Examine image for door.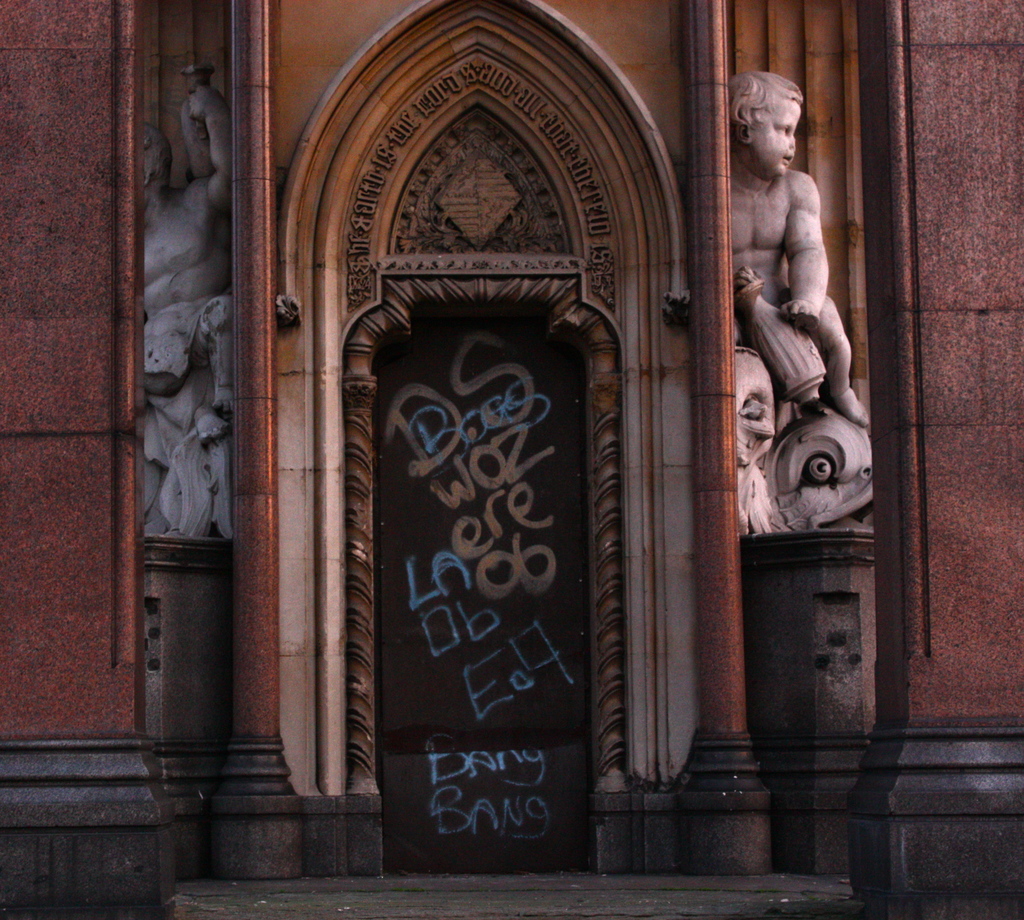
Examination result: bbox=[339, 169, 603, 843].
